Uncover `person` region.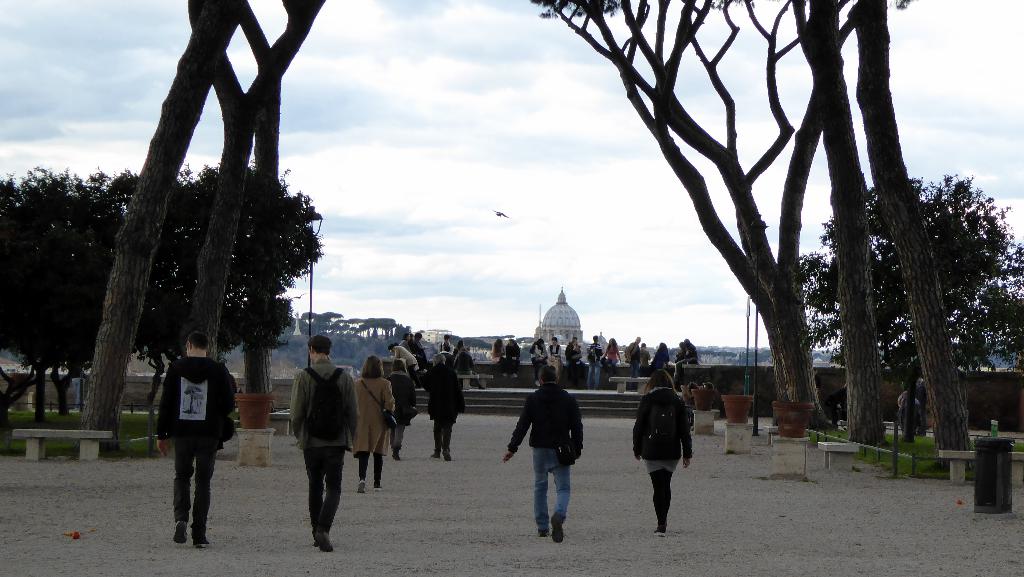
Uncovered: locate(507, 336, 518, 379).
